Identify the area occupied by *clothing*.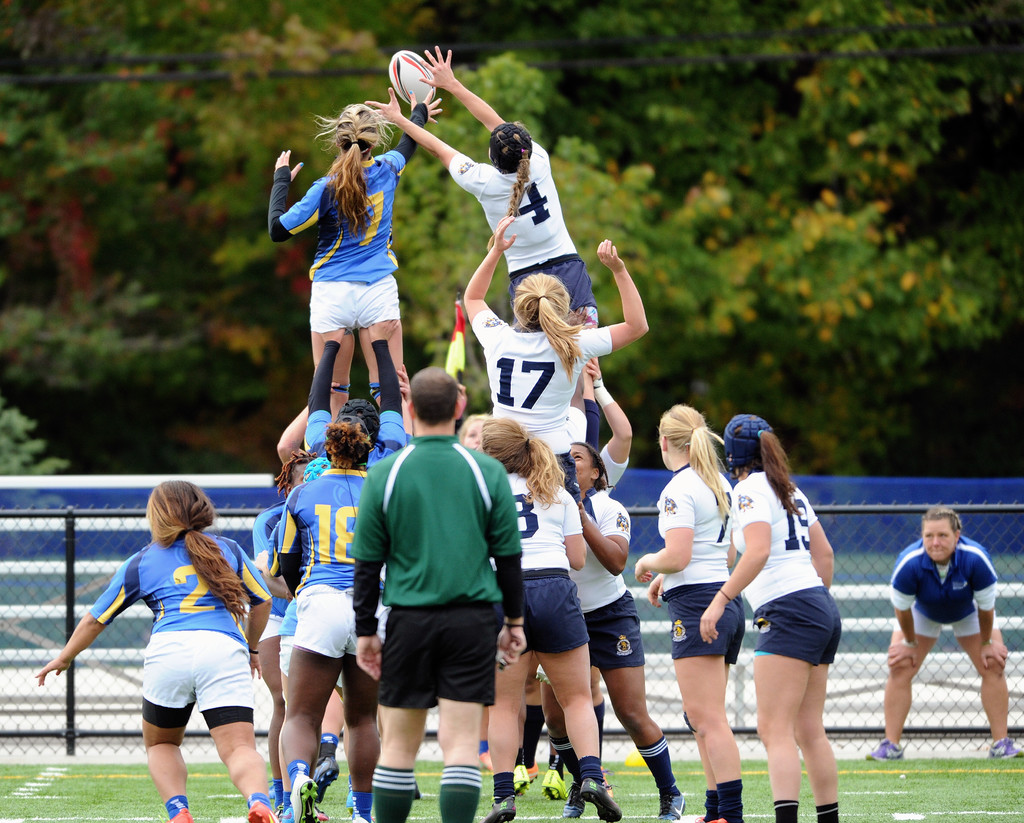
Area: <region>349, 418, 508, 754</region>.
